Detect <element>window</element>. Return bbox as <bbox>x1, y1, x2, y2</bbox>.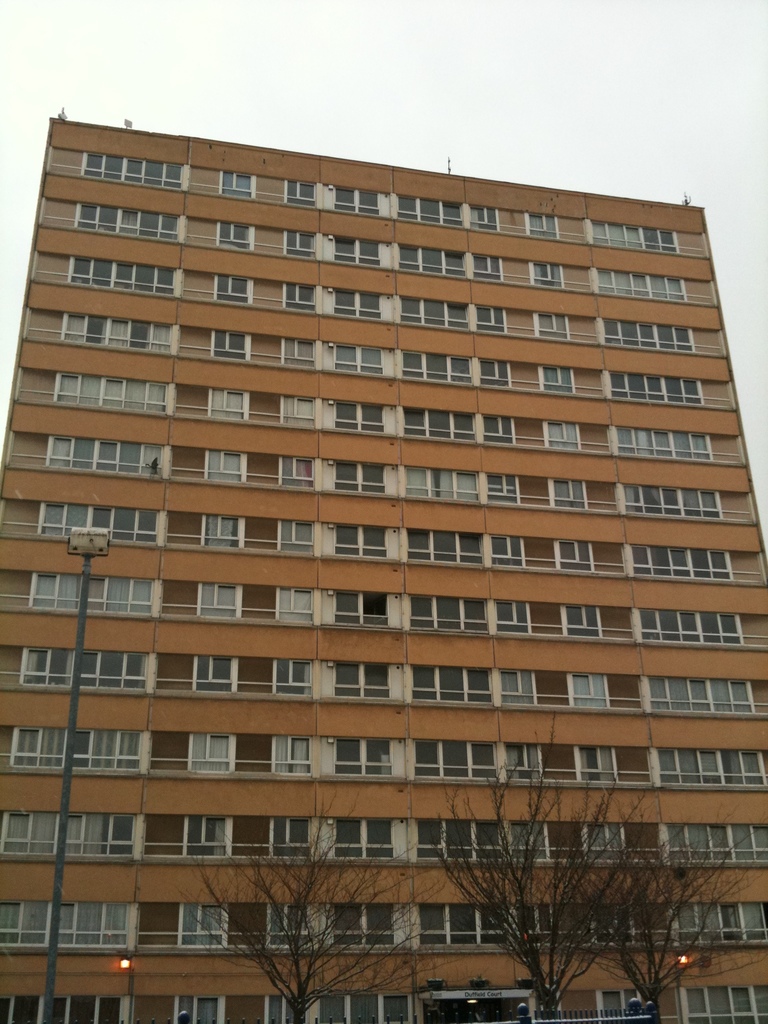
<bbox>410, 593, 489, 631</bbox>.
